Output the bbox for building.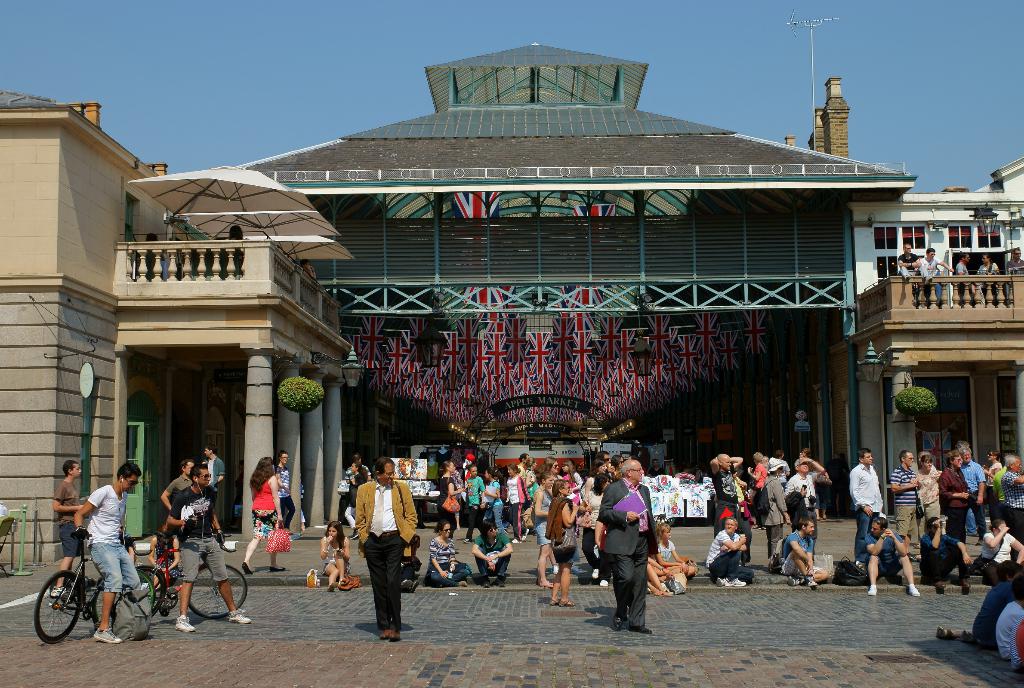
(left=0, top=46, right=1023, bottom=563).
